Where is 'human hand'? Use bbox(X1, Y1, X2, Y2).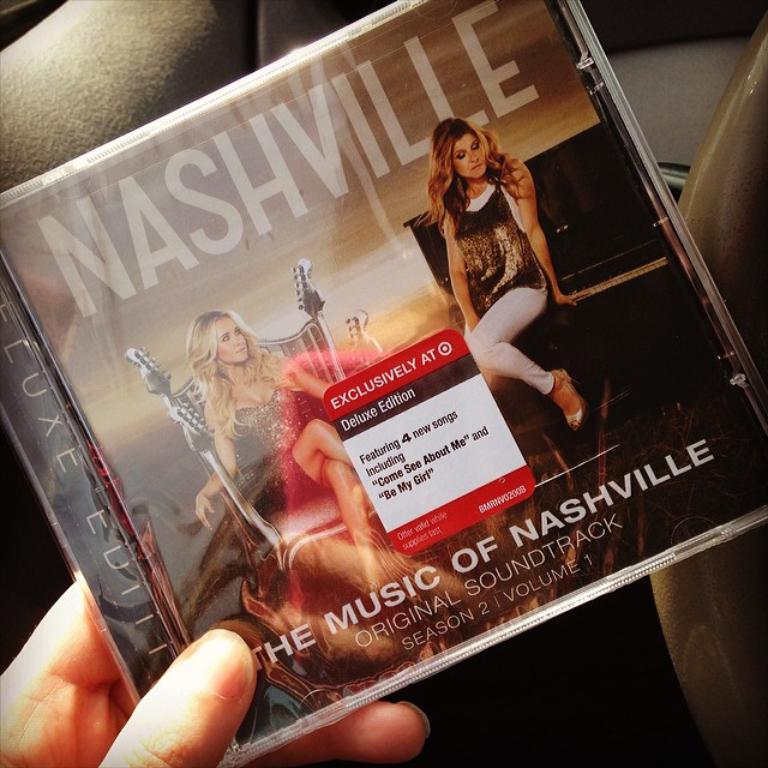
bbox(349, 332, 382, 362).
